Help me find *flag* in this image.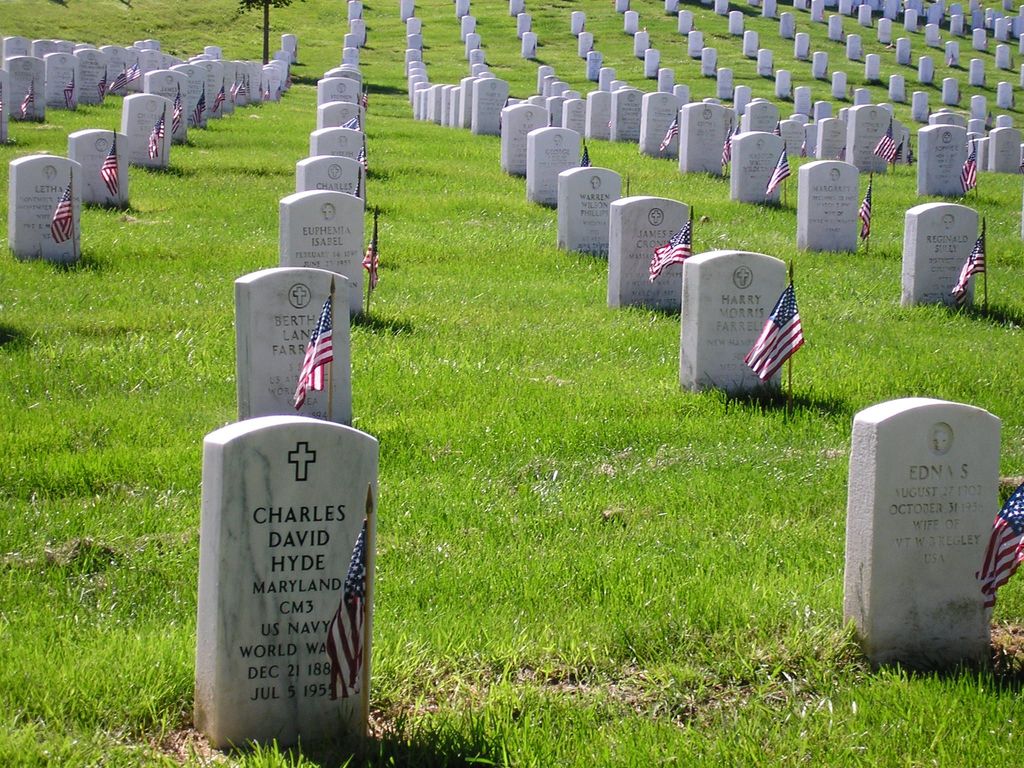
Found it: select_region(173, 90, 187, 135).
